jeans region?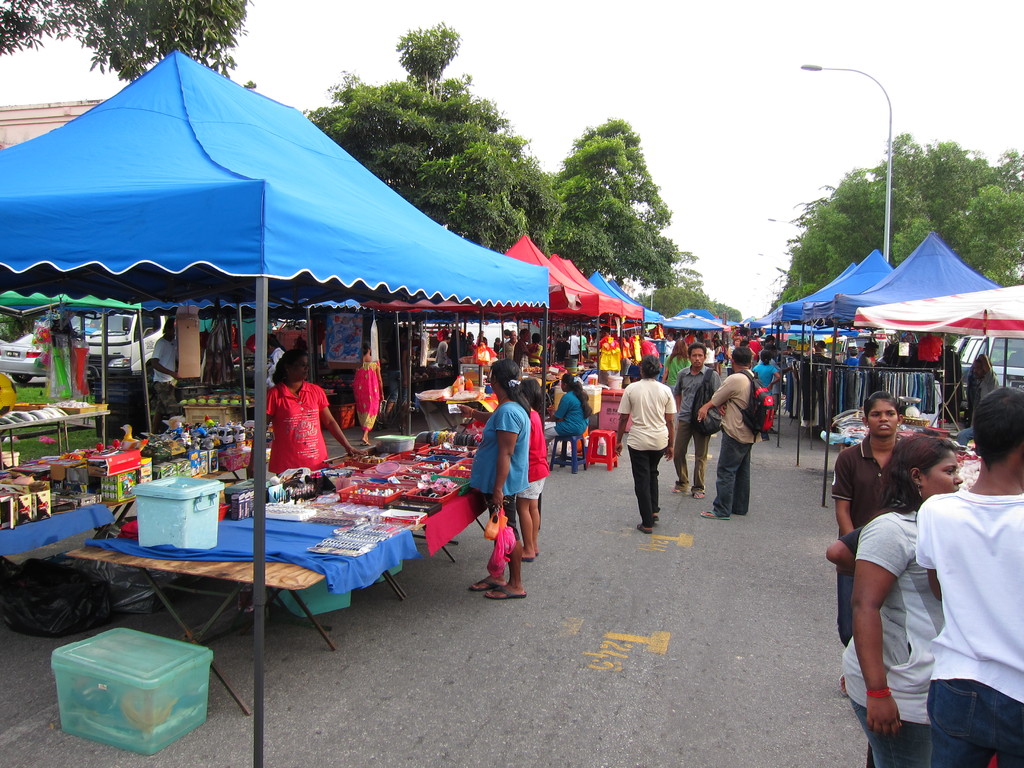
detection(855, 698, 925, 767)
